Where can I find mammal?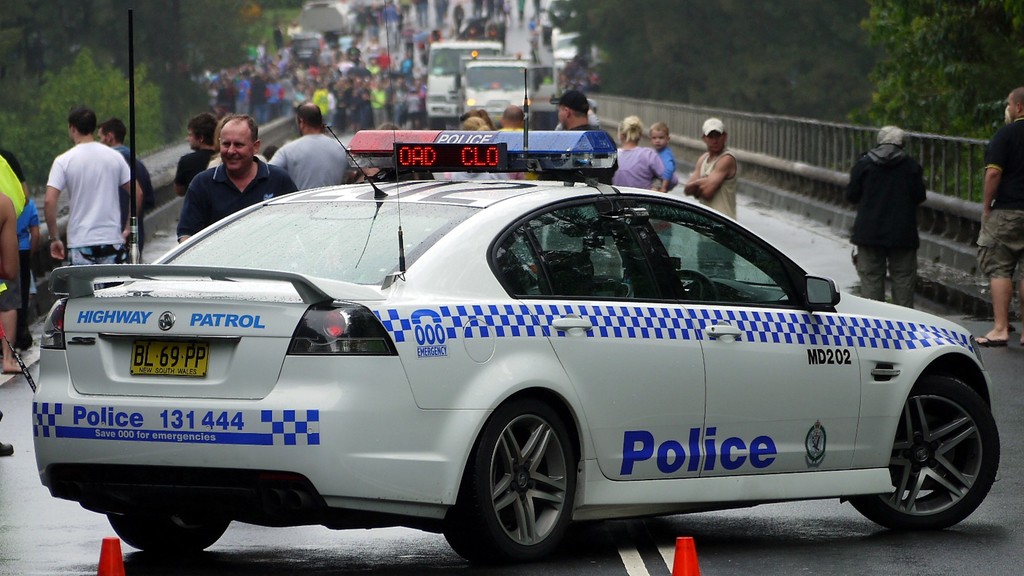
You can find it at (left=39, top=105, right=144, bottom=269).
